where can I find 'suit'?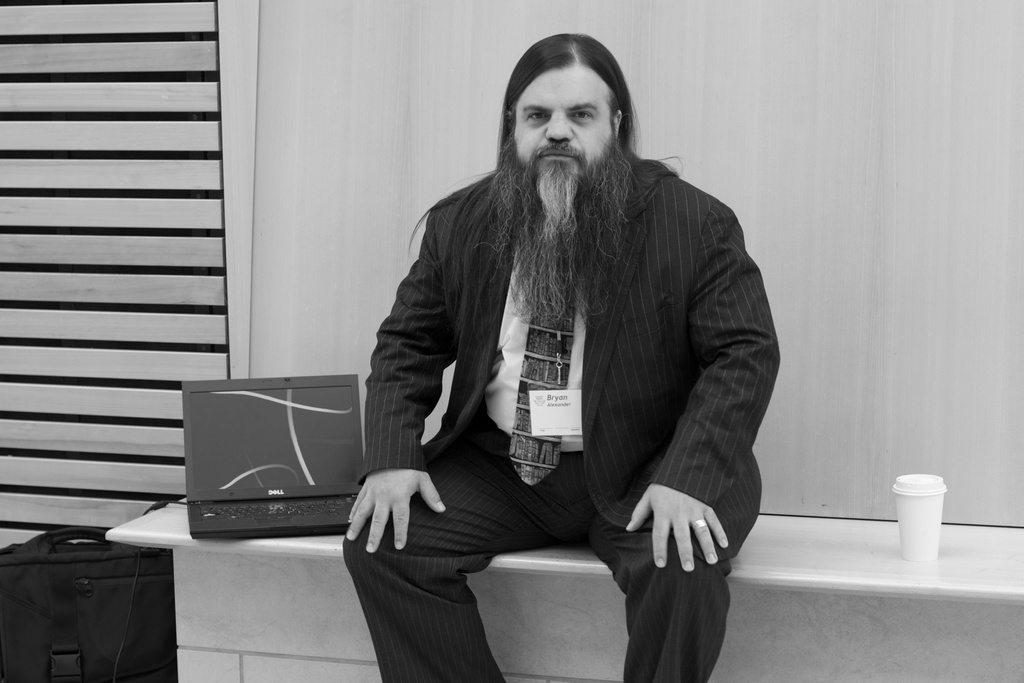
You can find it at (371, 90, 774, 630).
